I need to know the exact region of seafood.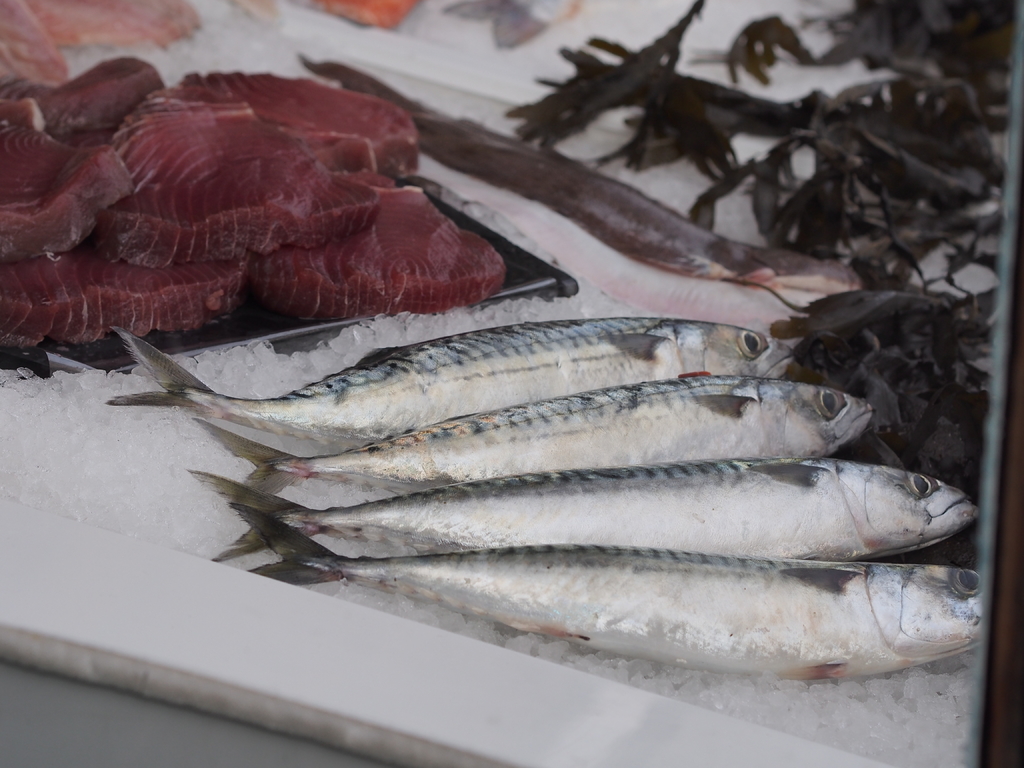
Region: left=292, top=53, right=869, bottom=326.
